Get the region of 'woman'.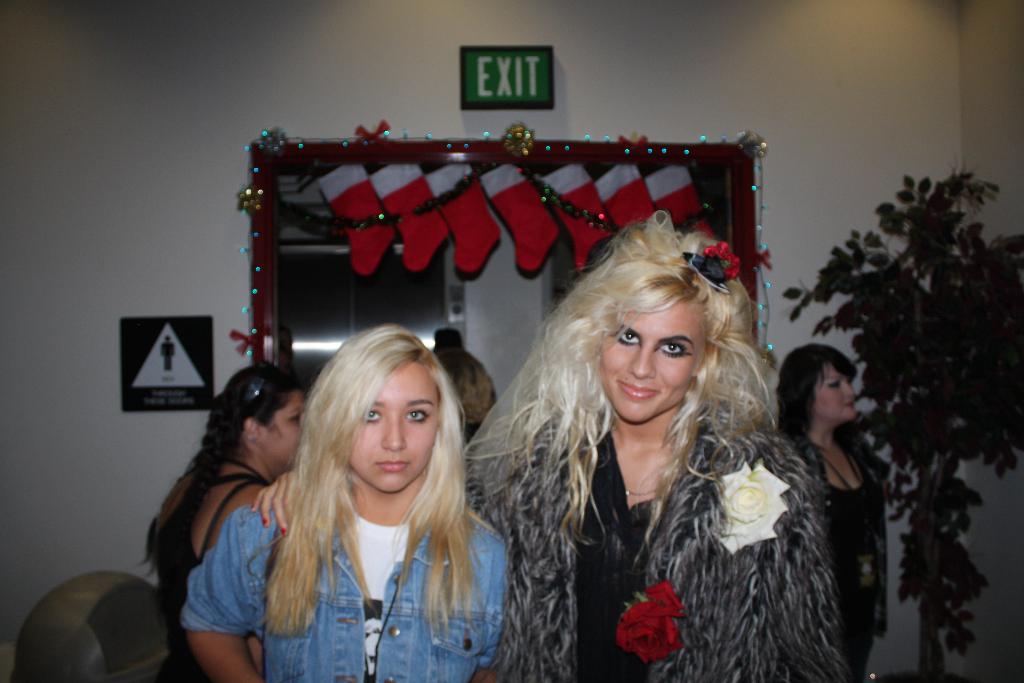
region(775, 342, 888, 682).
